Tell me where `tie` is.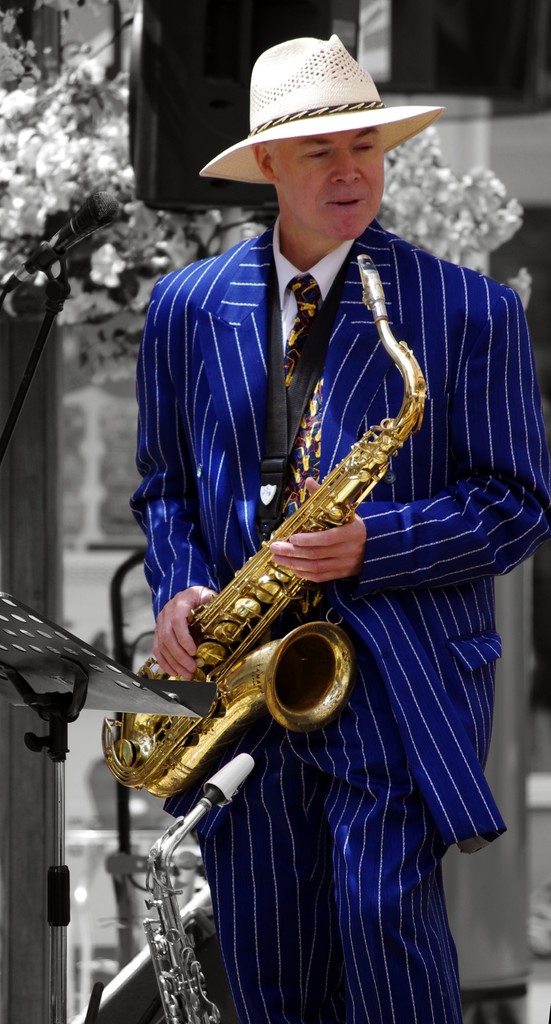
`tie` is at 278:270:327:627.
